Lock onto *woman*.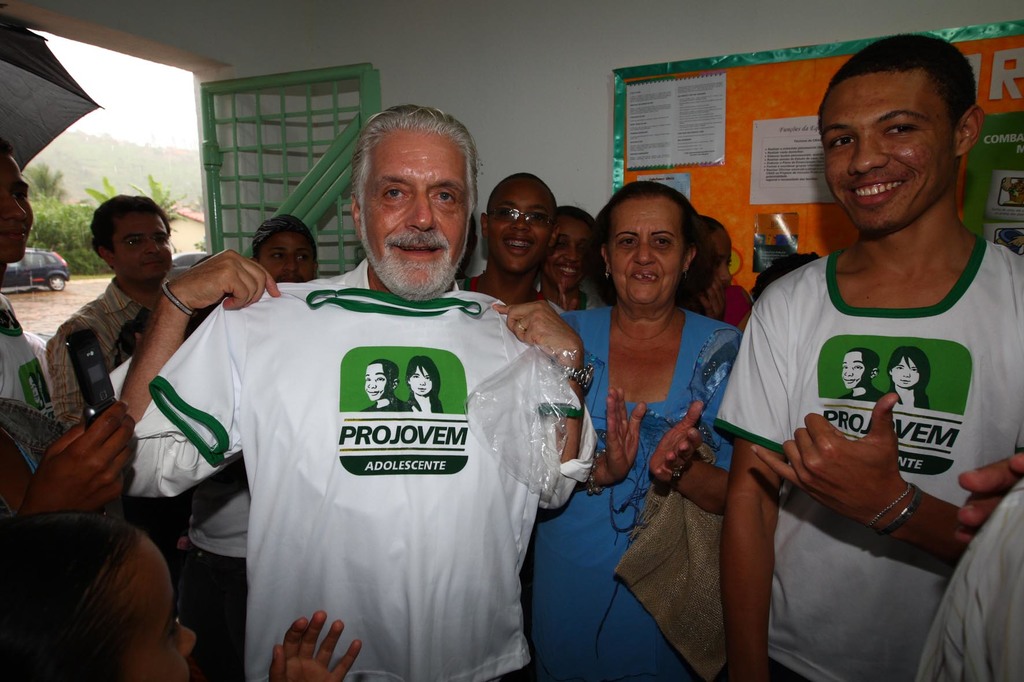
Locked: (x1=890, y1=348, x2=930, y2=409).
